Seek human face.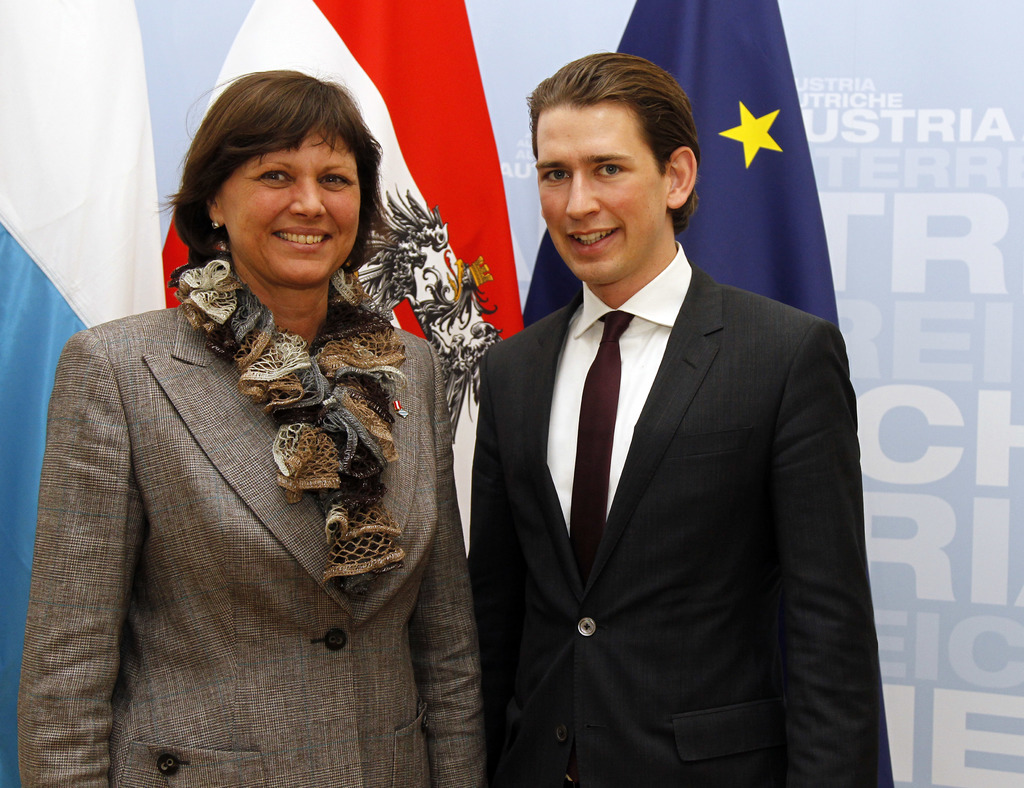
pyautogui.locateOnScreen(537, 103, 663, 279).
